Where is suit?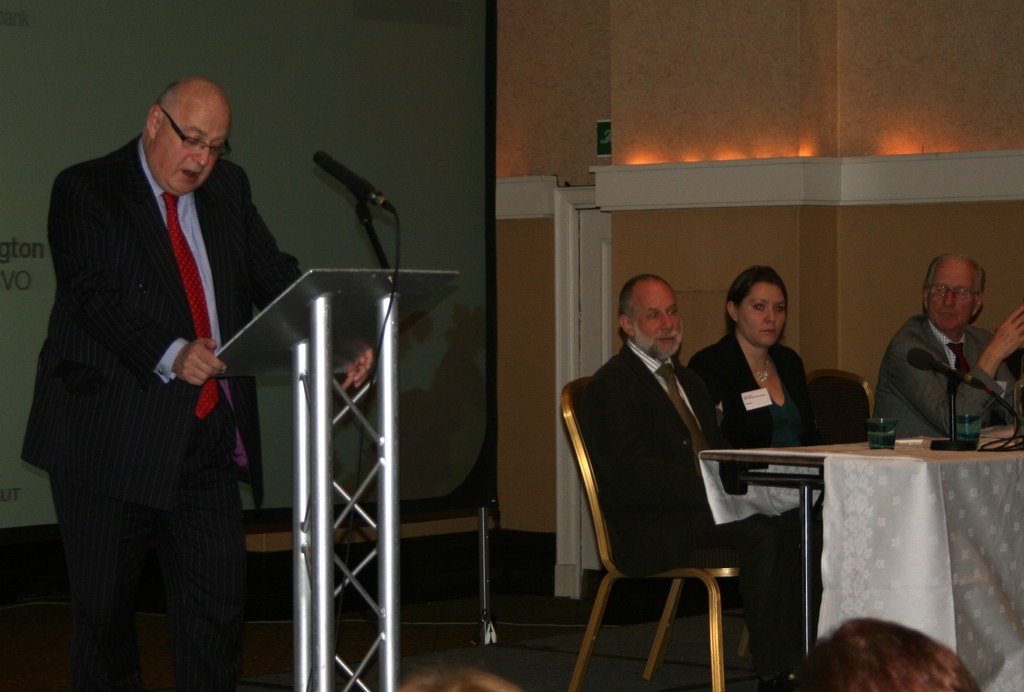
bbox=(870, 313, 1023, 442).
